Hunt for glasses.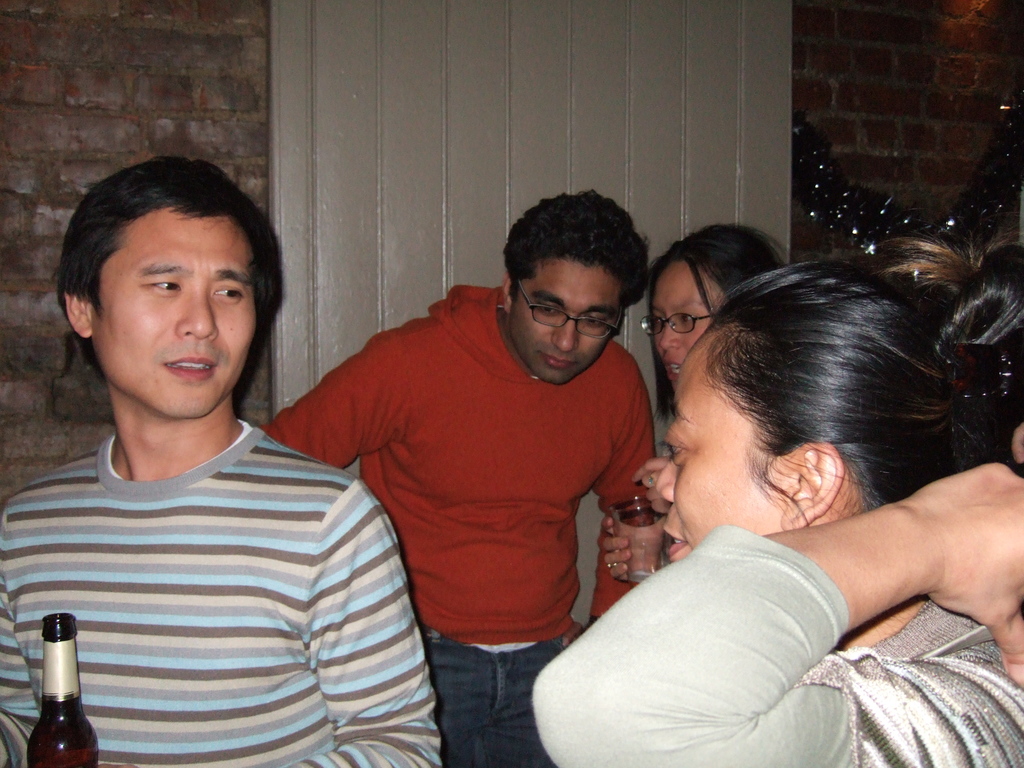
Hunted down at detection(496, 283, 633, 334).
